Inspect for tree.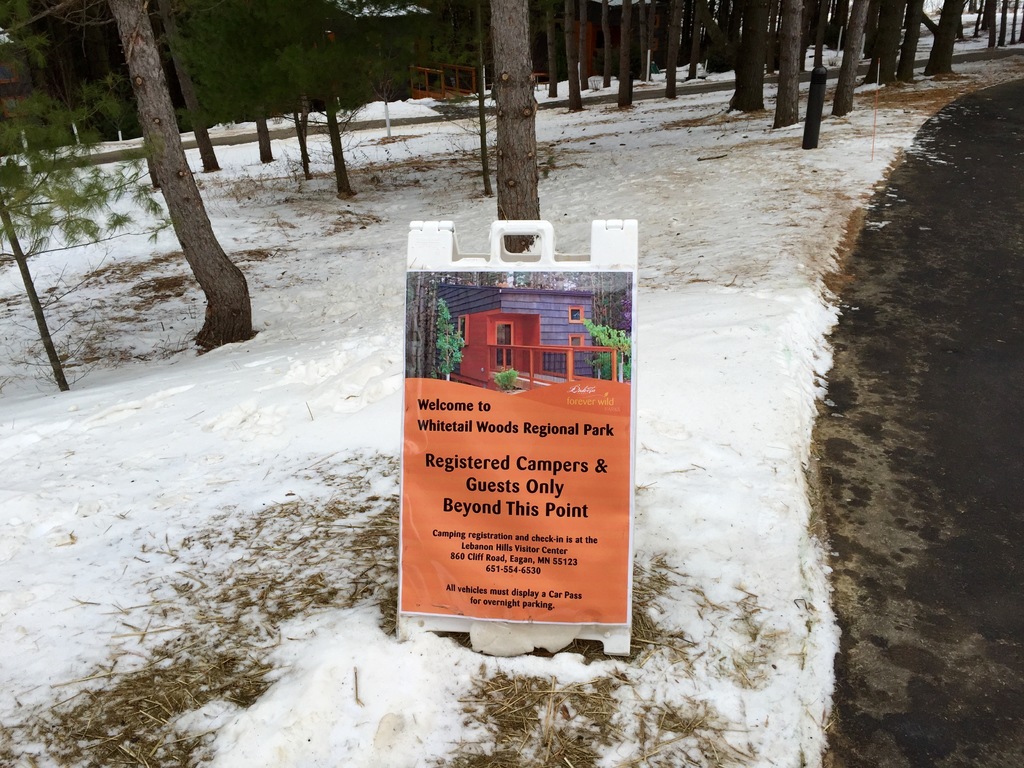
Inspection: (151, 4, 239, 172).
